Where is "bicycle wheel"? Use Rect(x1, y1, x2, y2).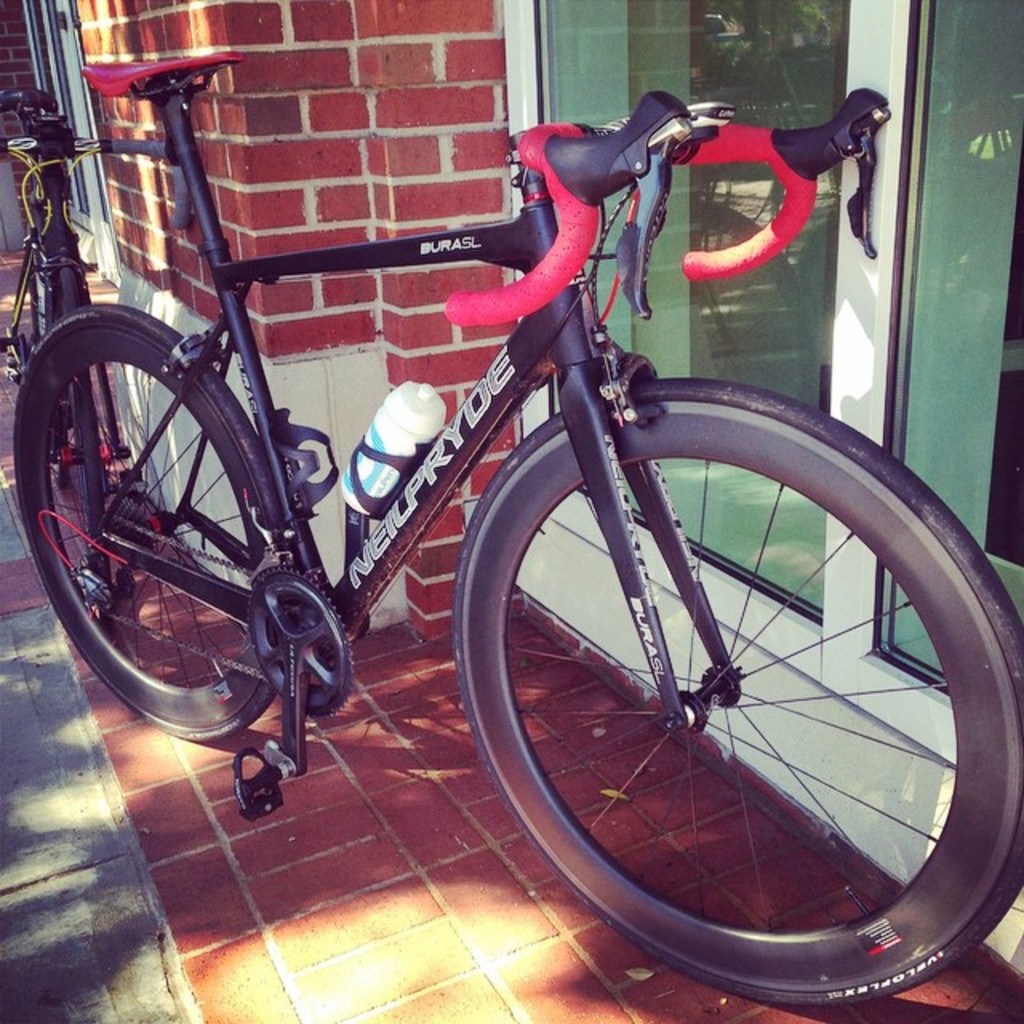
Rect(48, 243, 117, 632).
